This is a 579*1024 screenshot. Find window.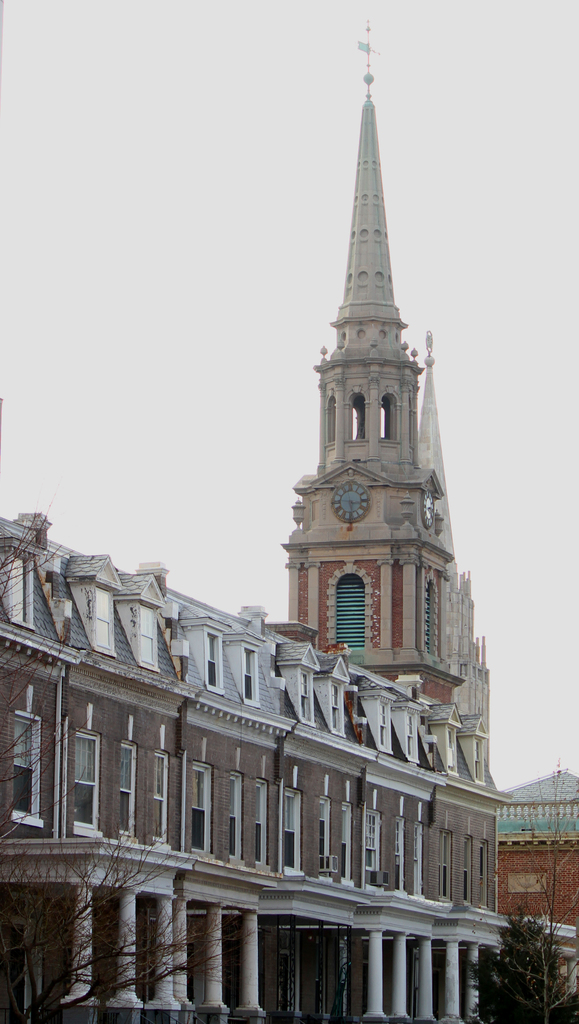
Bounding box: left=446, top=701, right=462, bottom=775.
